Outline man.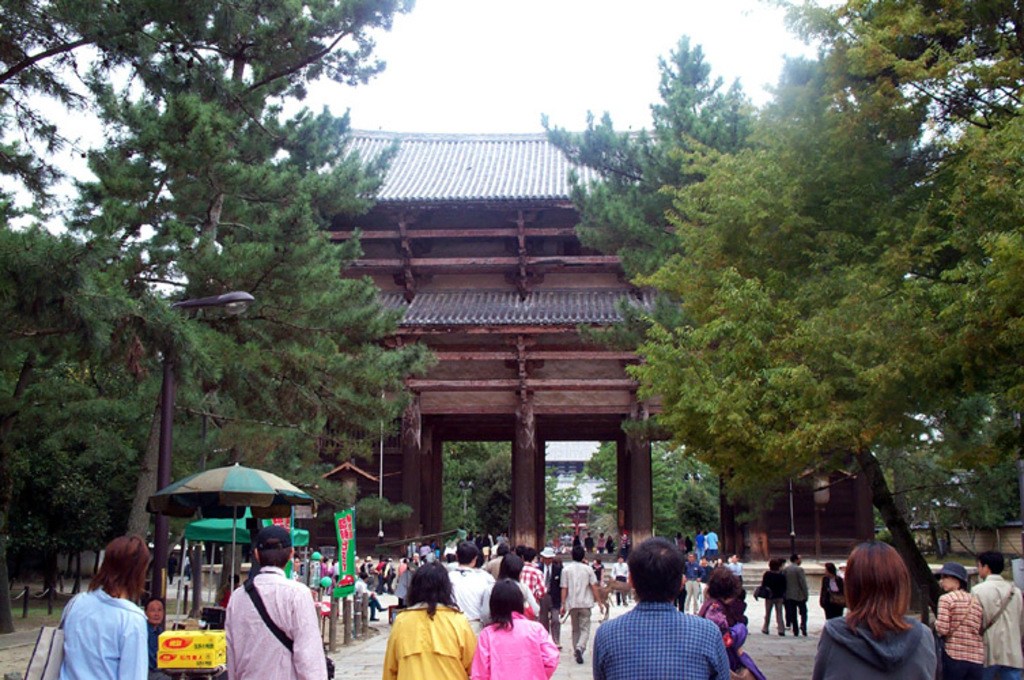
Outline: box(589, 548, 714, 679).
